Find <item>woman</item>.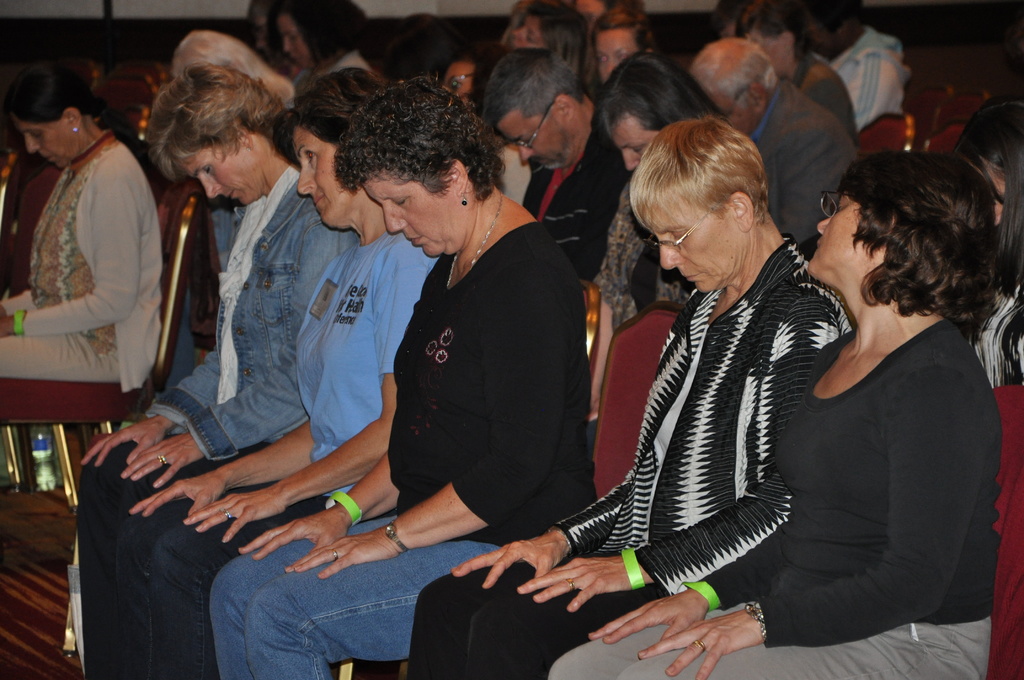
l=207, t=68, r=599, b=679.
